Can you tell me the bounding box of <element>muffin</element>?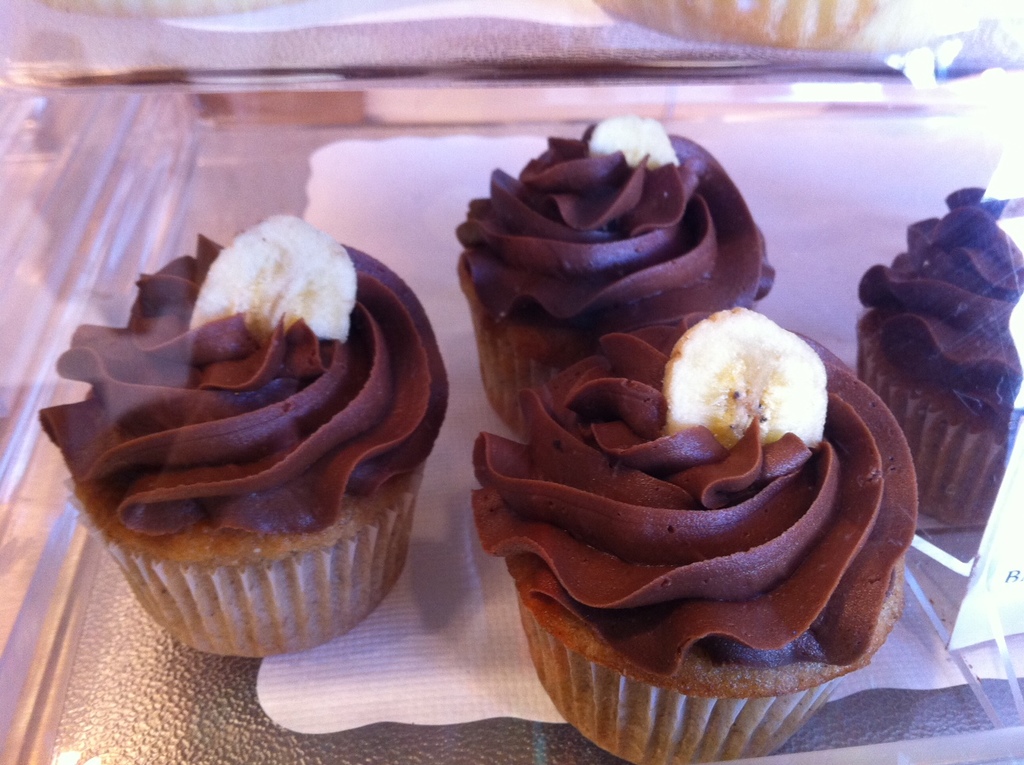
crop(454, 108, 781, 435).
